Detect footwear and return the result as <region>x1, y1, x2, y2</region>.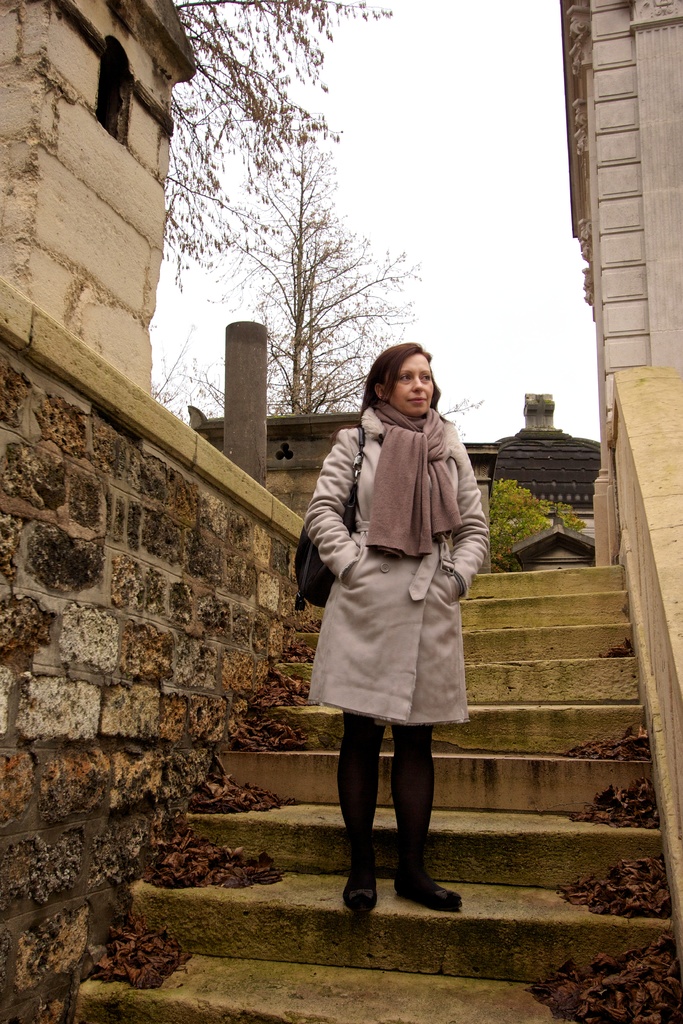
<region>395, 860, 458, 918</region>.
